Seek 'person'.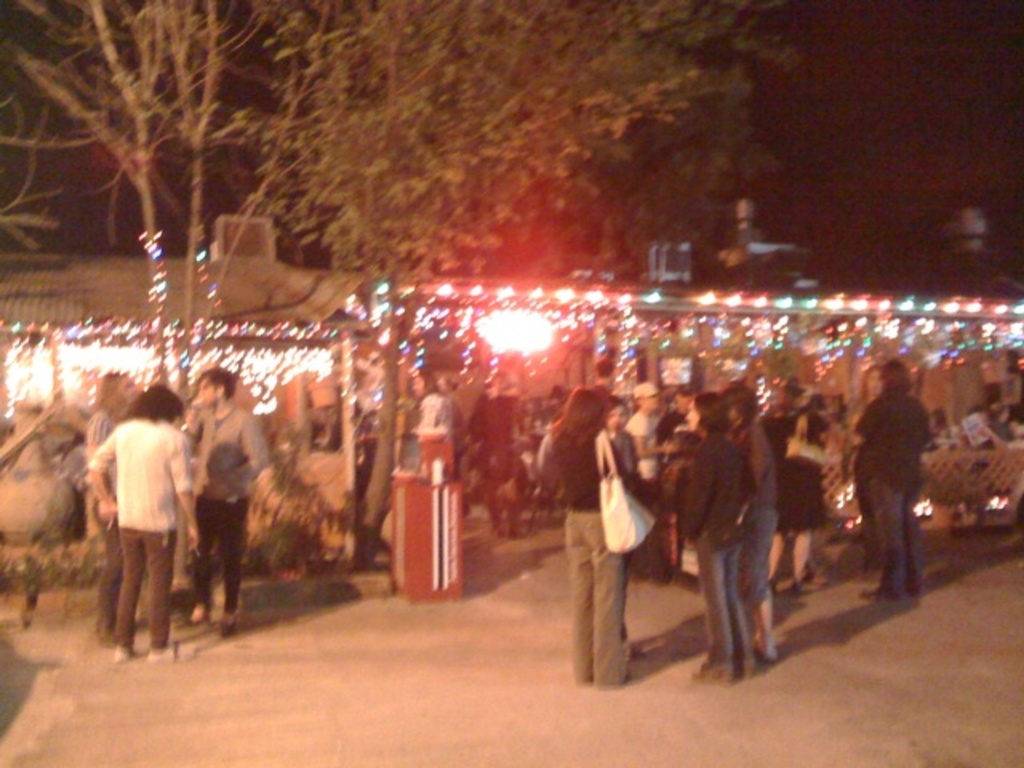
bbox(598, 387, 658, 506).
